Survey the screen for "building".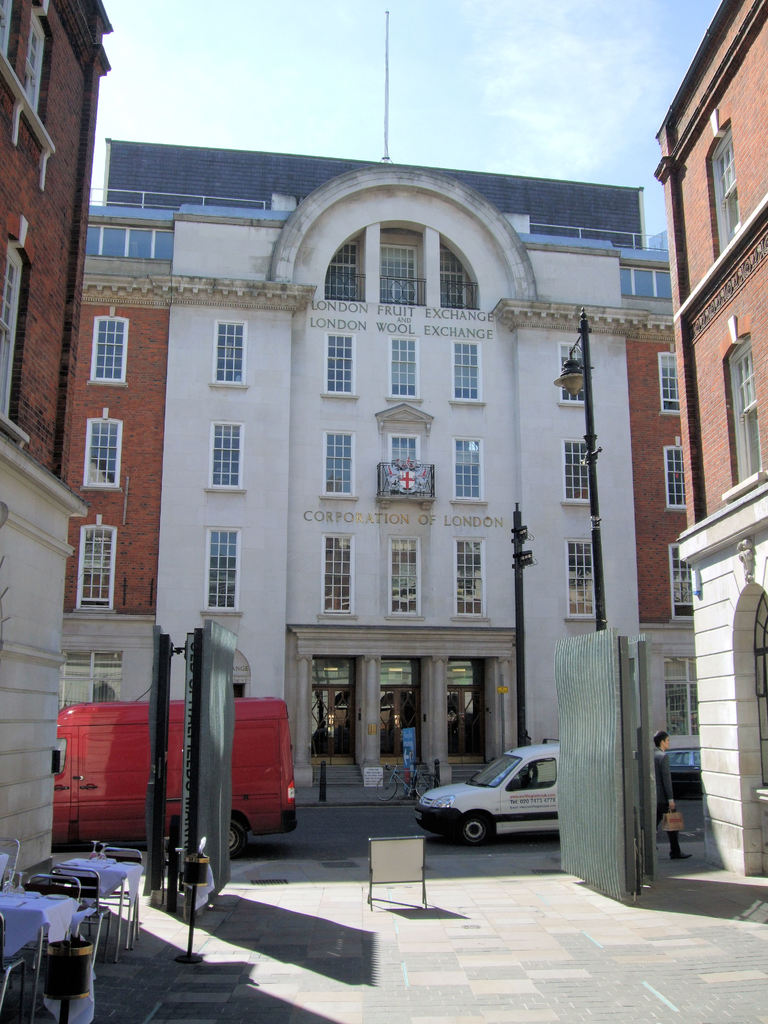
Survey found: 0:0:115:881.
